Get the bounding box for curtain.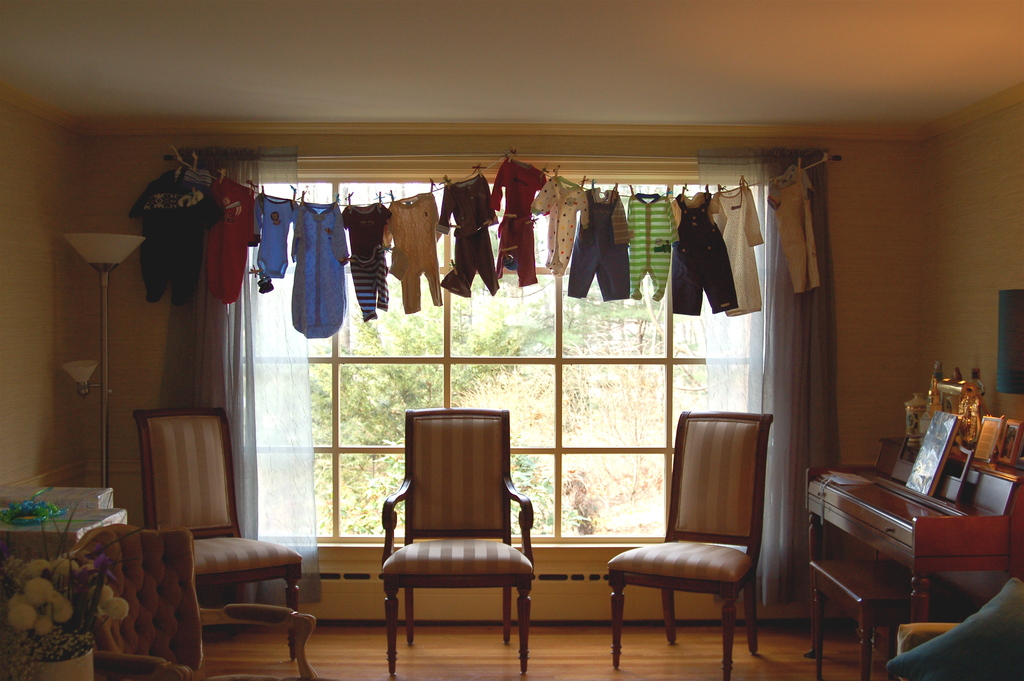
Rect(700, 156, 859, 624).
